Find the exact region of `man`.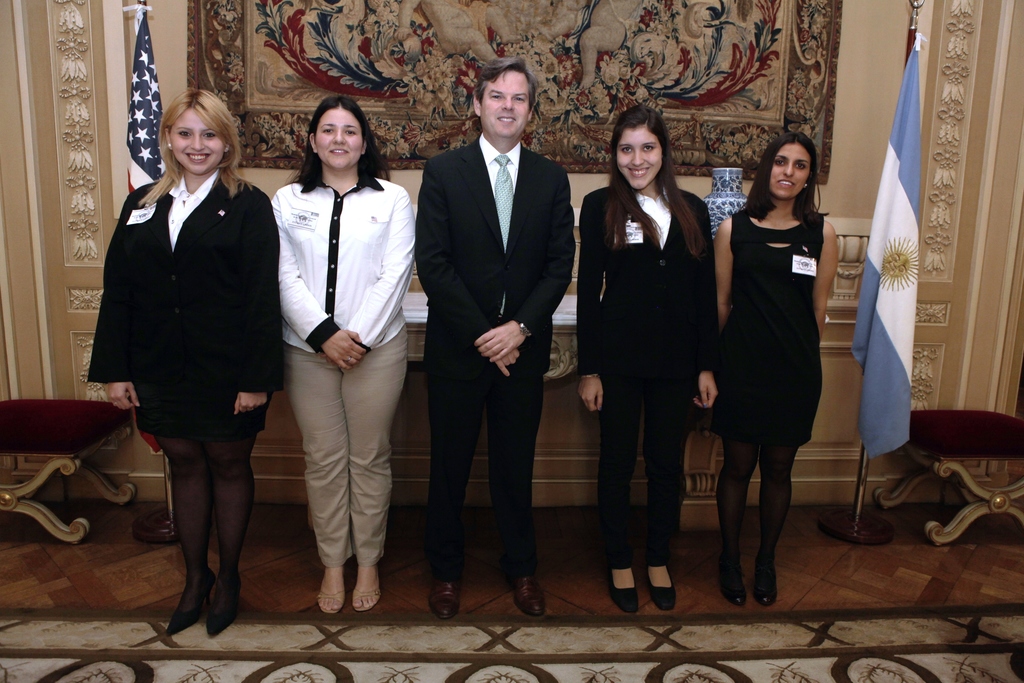
Exact region: [406, 39, 572, 612].
